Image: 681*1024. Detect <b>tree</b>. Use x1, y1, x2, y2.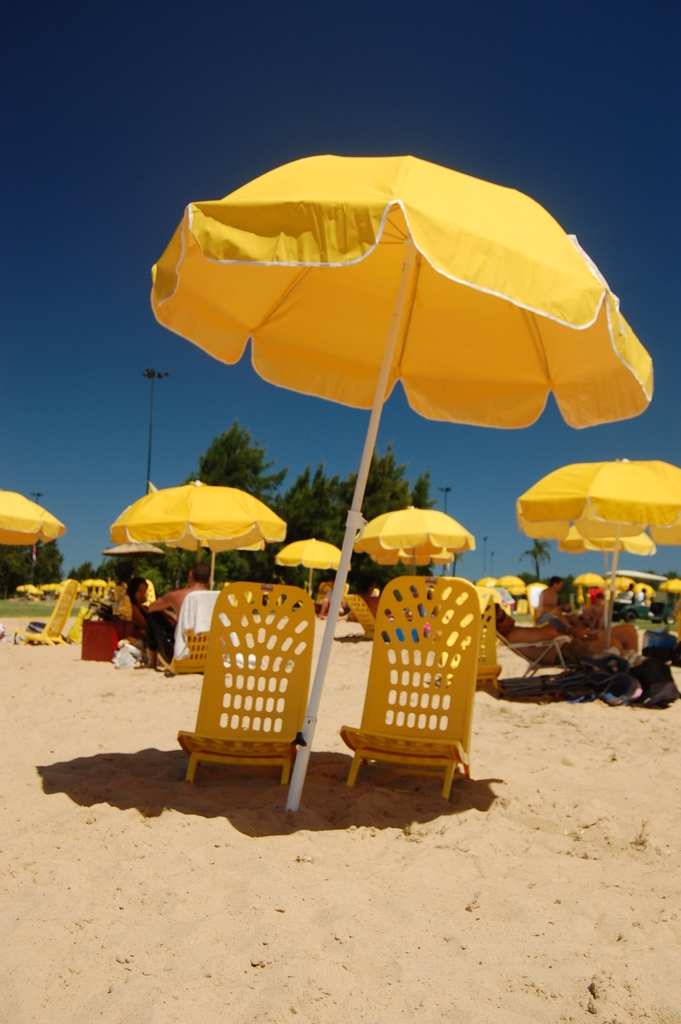
520, 536, 559, 577.
